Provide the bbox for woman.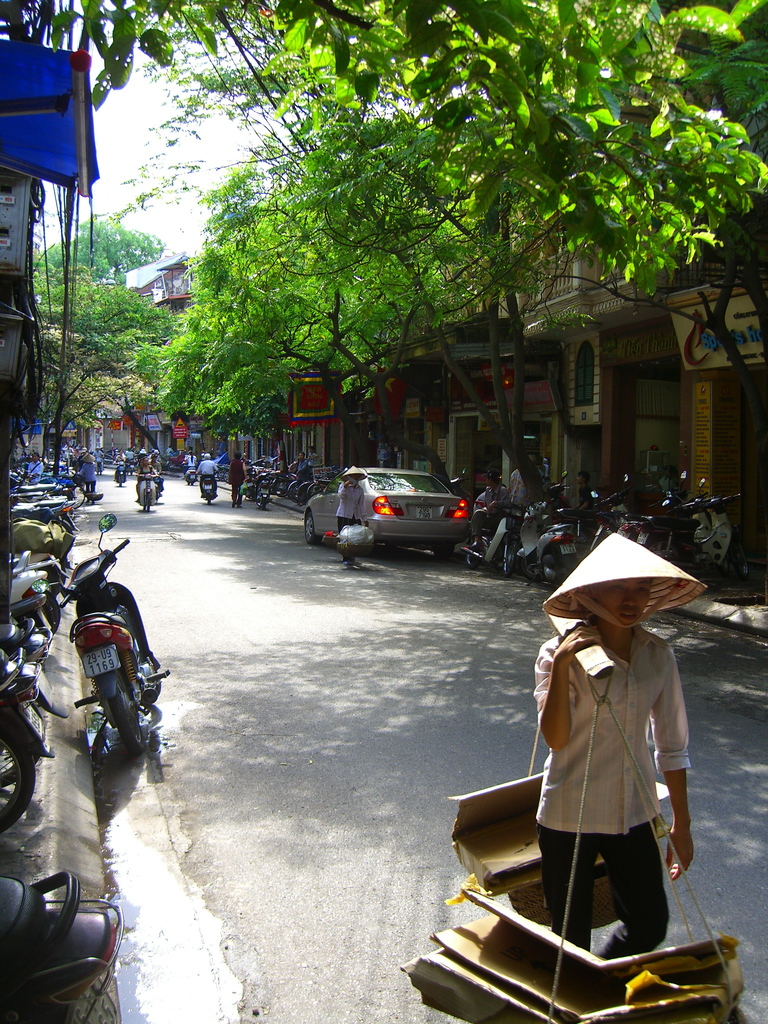
x1=132 y1=455 x2=159 y2=502.
